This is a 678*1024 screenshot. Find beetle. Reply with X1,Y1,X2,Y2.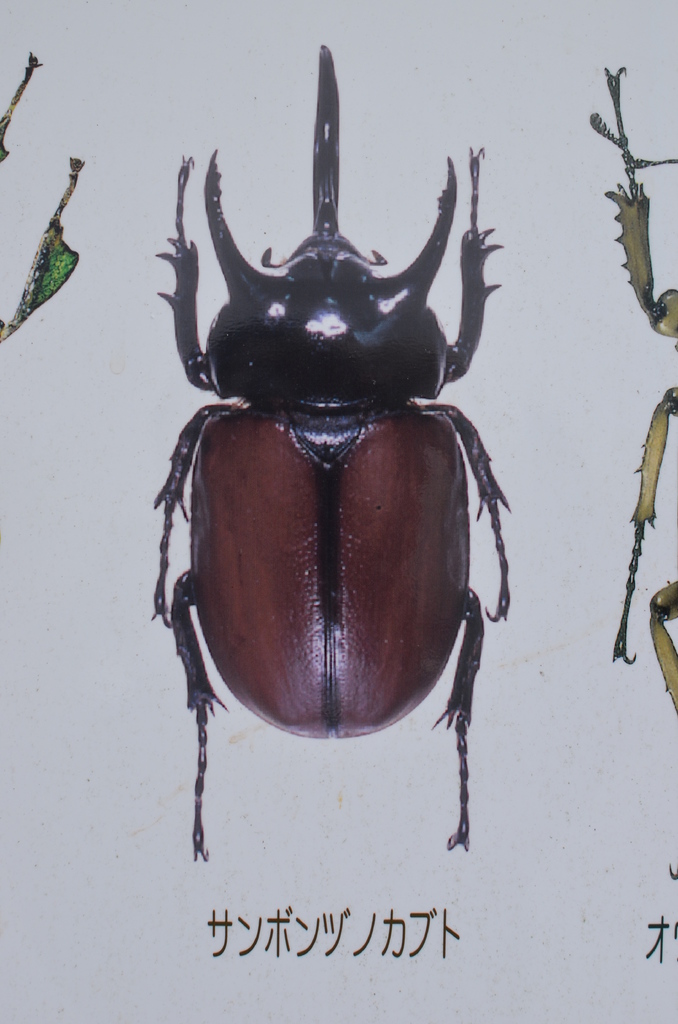
127,56,553,889.
